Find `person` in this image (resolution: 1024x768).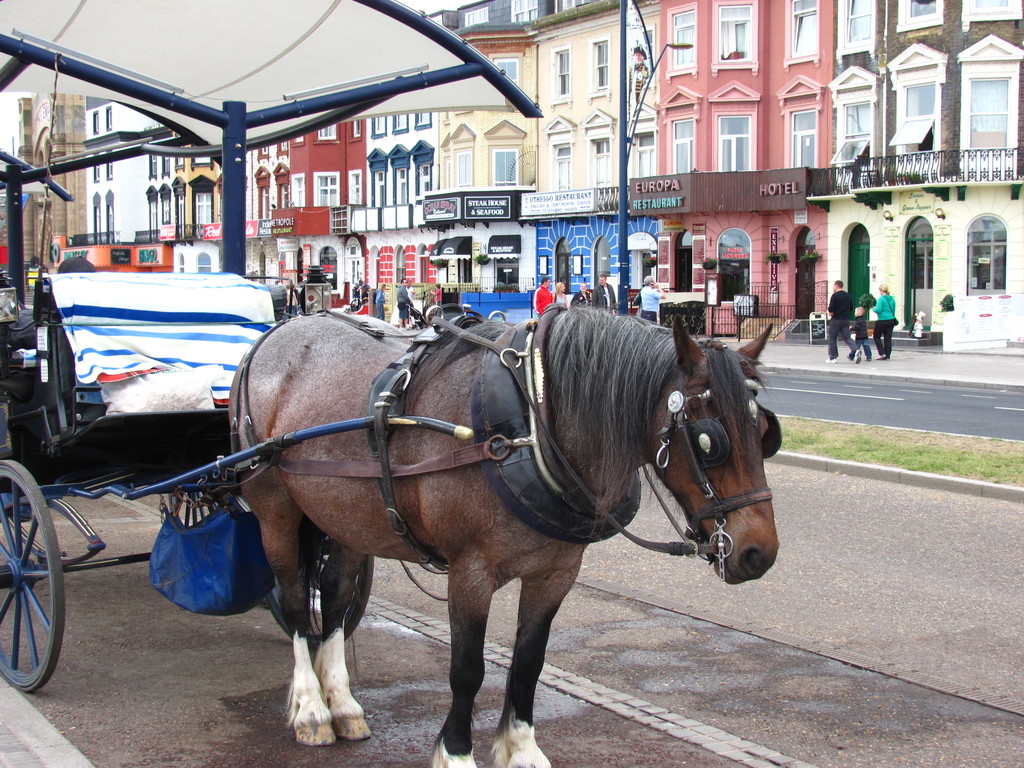
[x1=292, y1=284, x2=303, y2=300].
